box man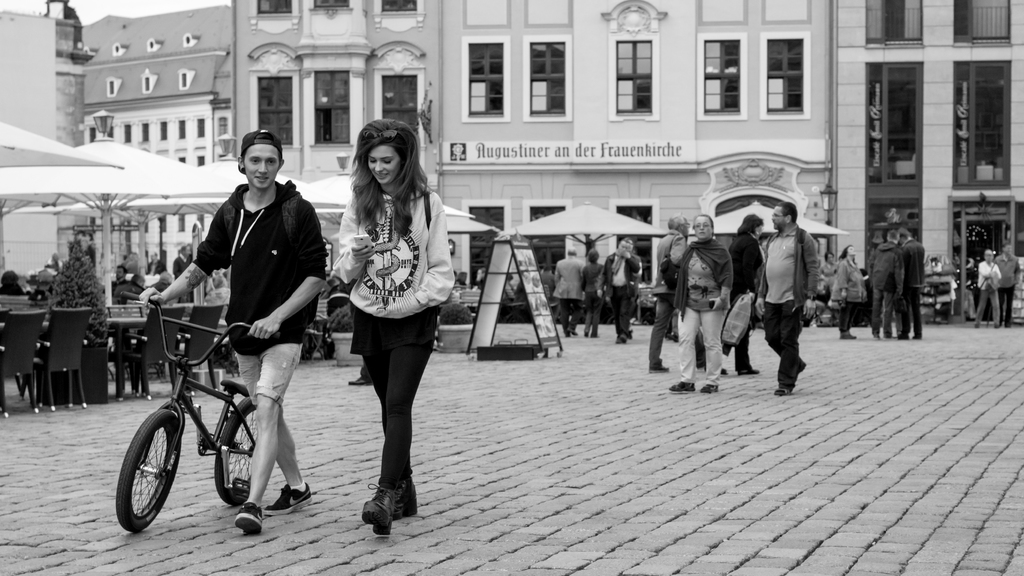
104,265,131,296
